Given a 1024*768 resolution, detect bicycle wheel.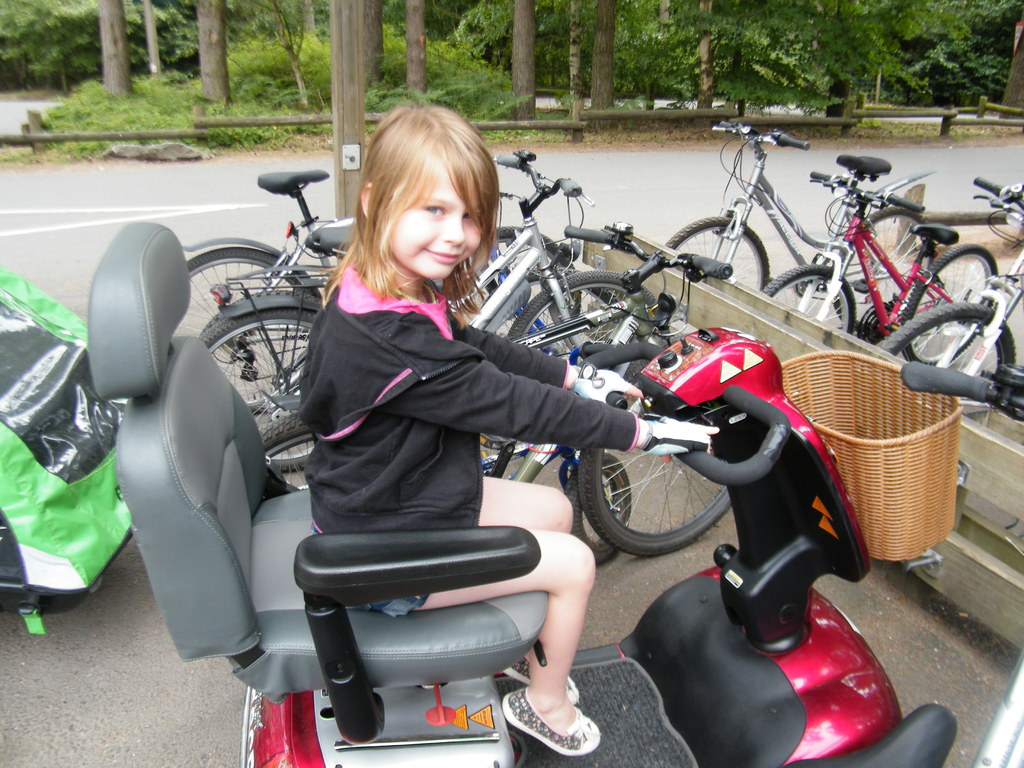
660:219:776:292.
